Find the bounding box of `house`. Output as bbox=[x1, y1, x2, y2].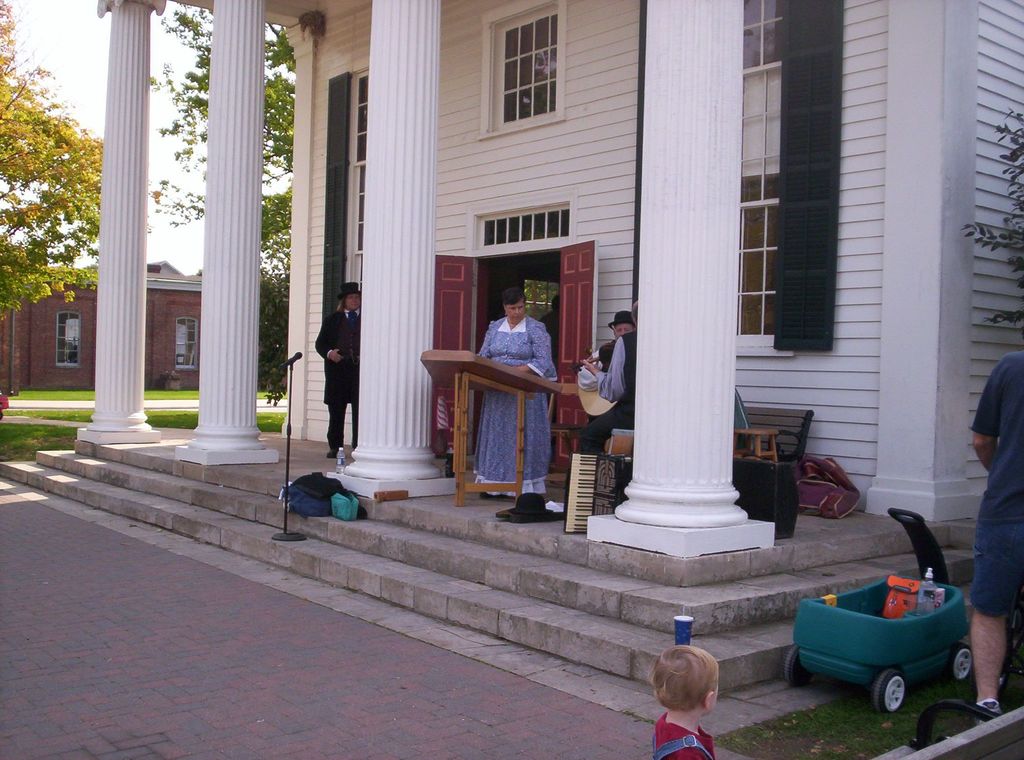
bbox=[68, 0, 1023, 586].
